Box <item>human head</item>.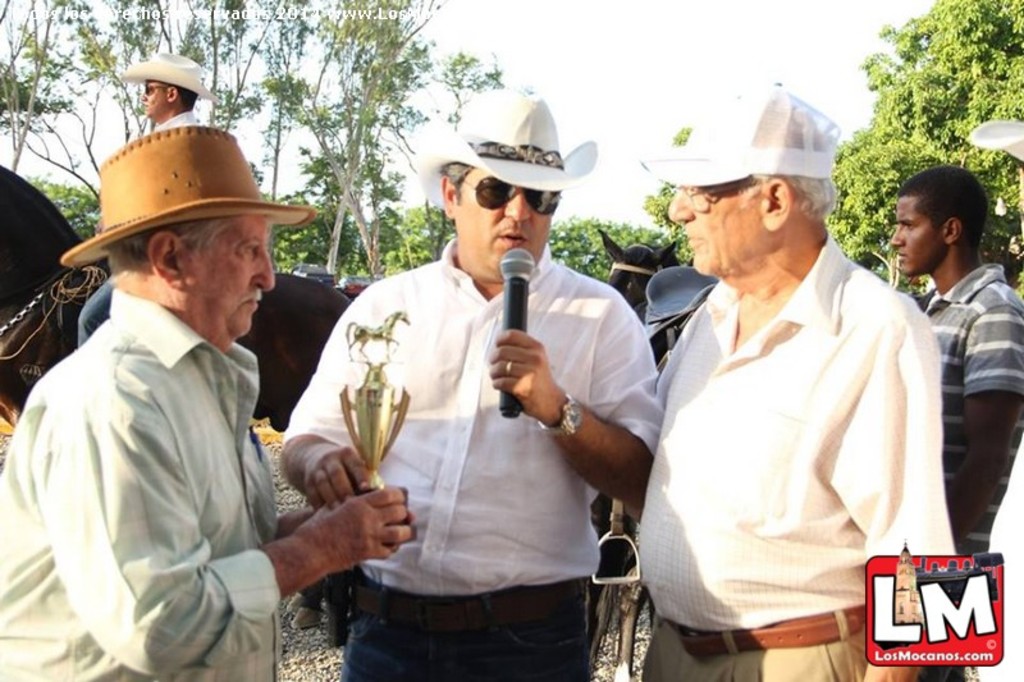
<region>136, 59, 202, 118</region>.
